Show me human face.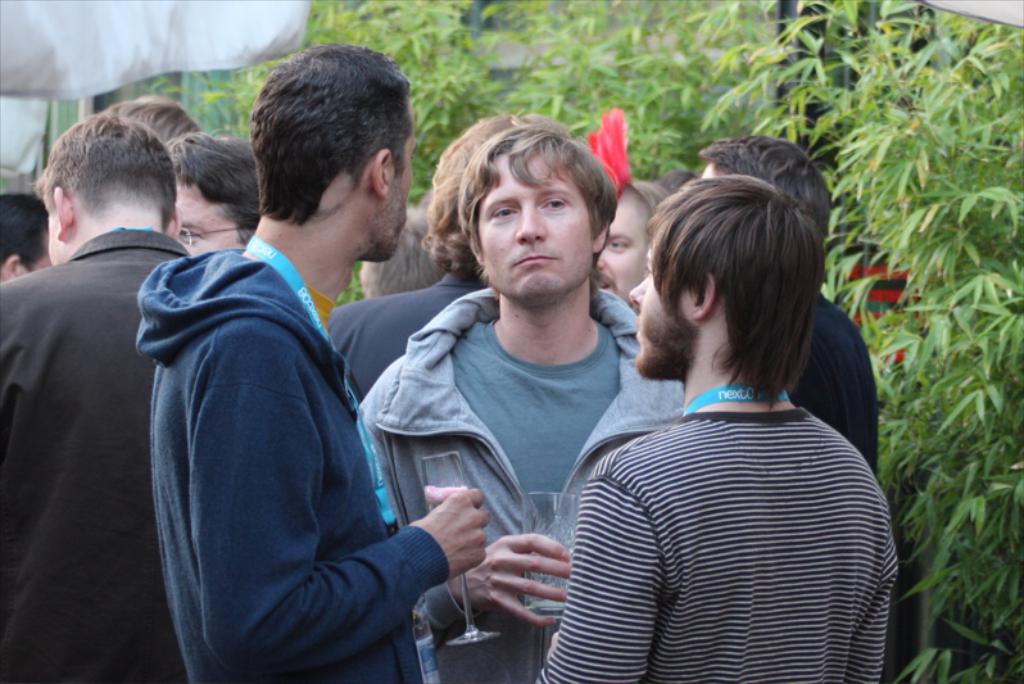
human face is here: x1=390, y1=101, x2=414, y2=258.
